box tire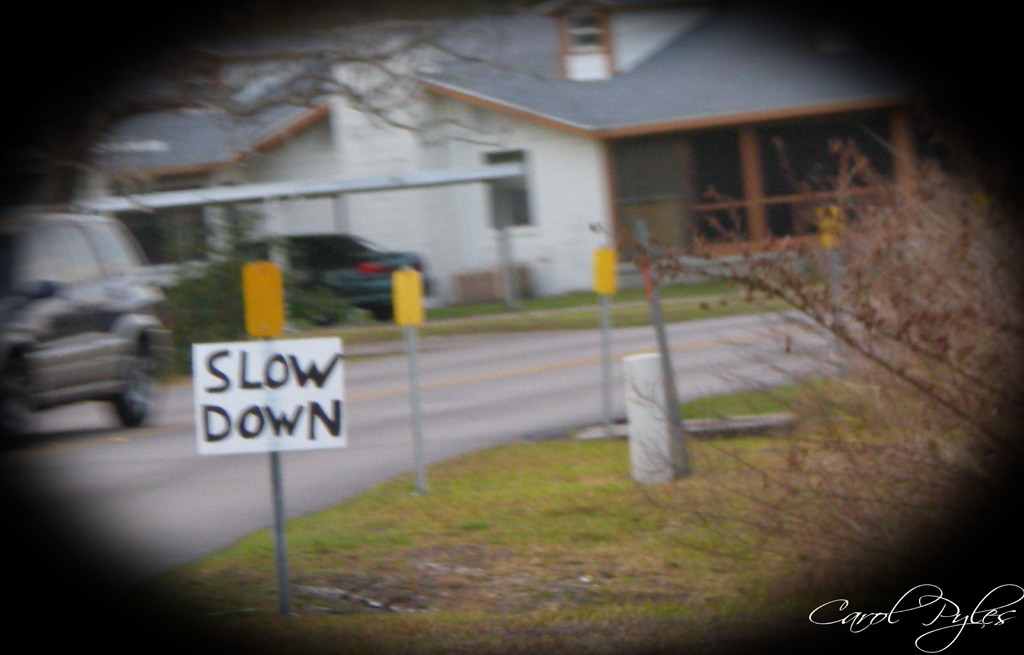
[left=110, top=353, right=155, bottom=425]
